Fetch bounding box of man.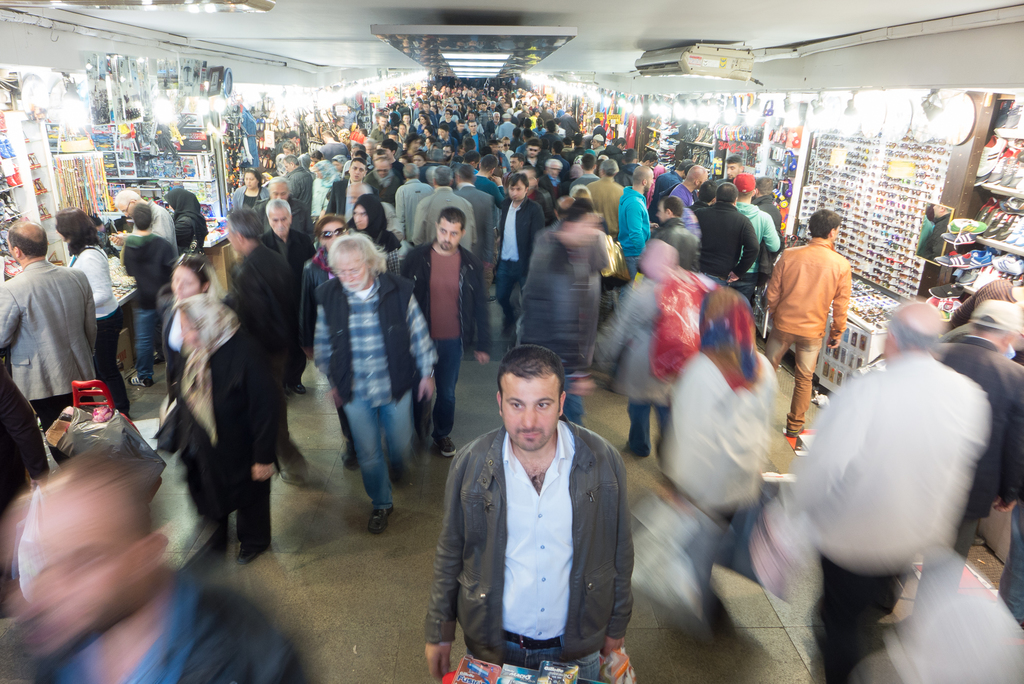
Bbox: (715,155,744,192).
